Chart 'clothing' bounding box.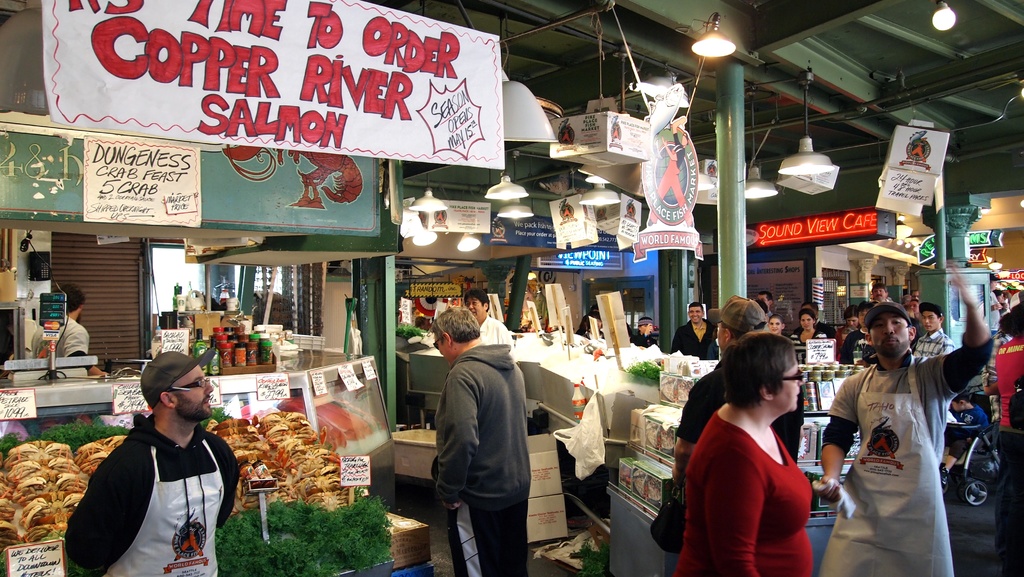
Charted: {"left": 998, "top": 334, "right": 1022, "bottom": 510}.
